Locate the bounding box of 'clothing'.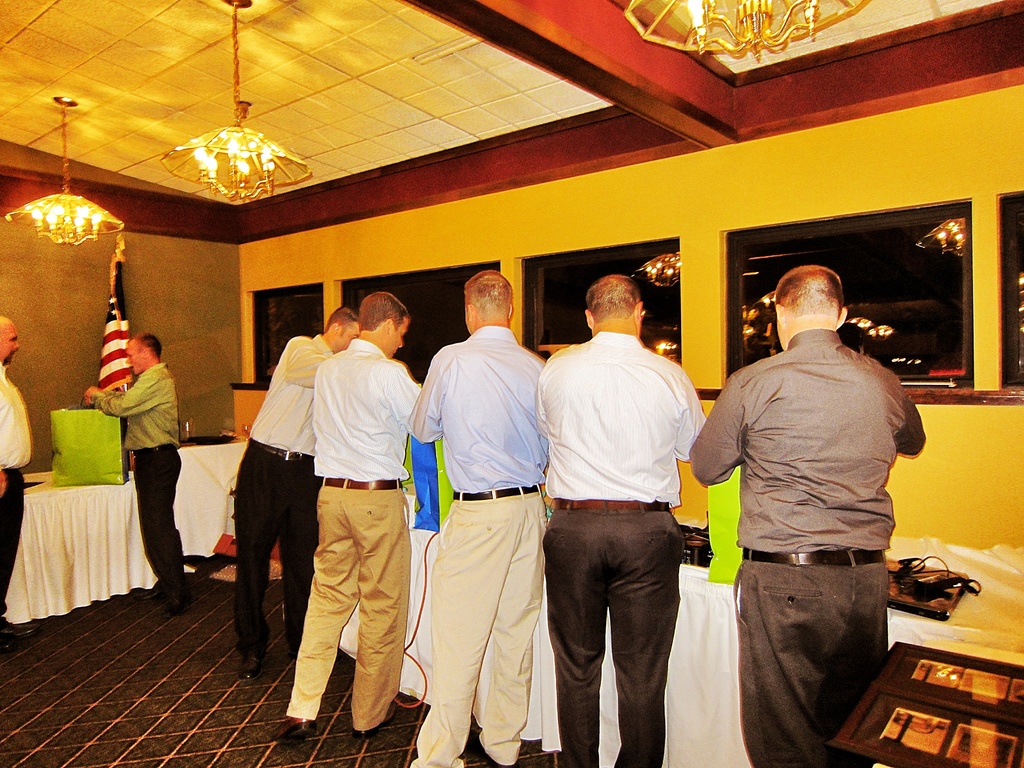
Bounding box: <bbox>405, 343, 680, 755</bbox>.
